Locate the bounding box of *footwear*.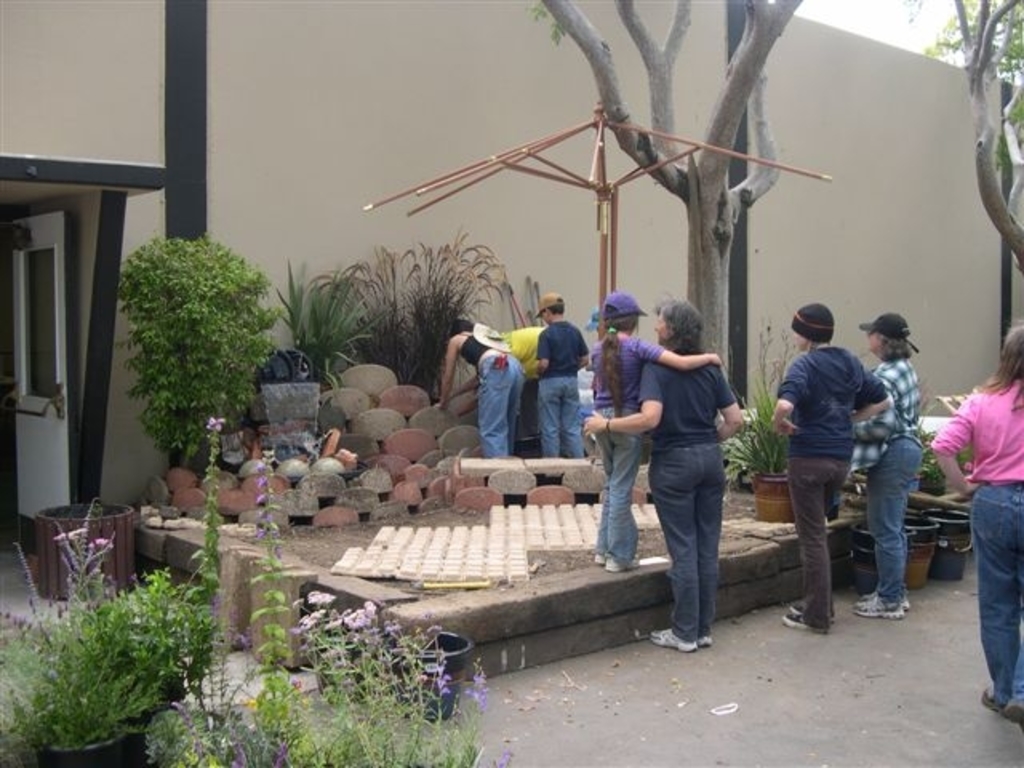
Bounding box: [left=698, top=626, right=723, bottom=650].
